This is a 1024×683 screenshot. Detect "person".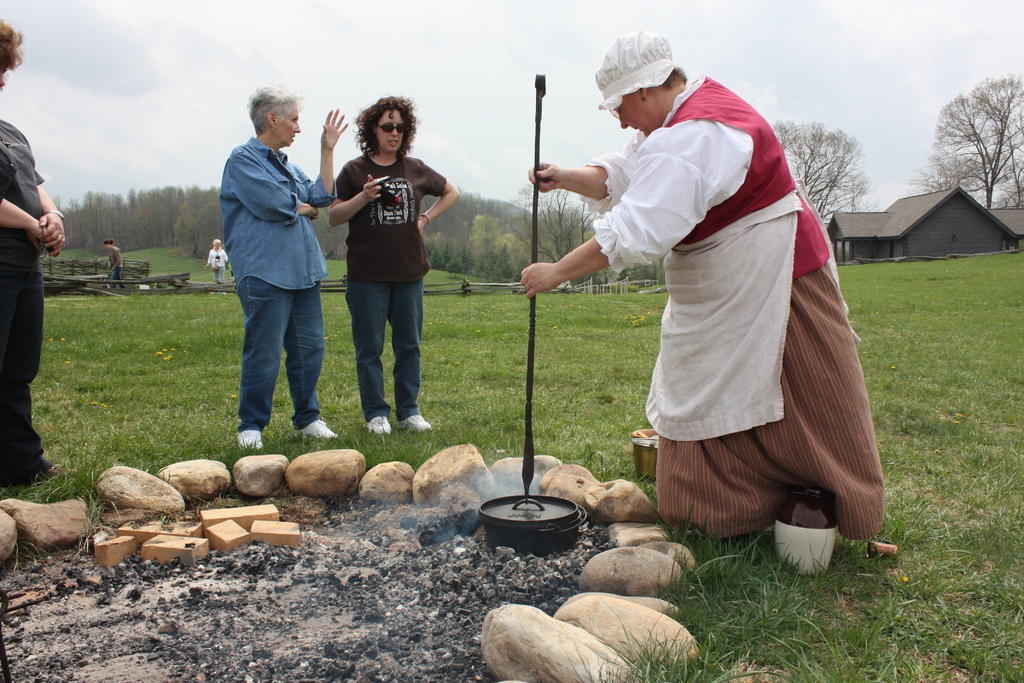
x1=326 y1=99 x2=462 y2=438.
